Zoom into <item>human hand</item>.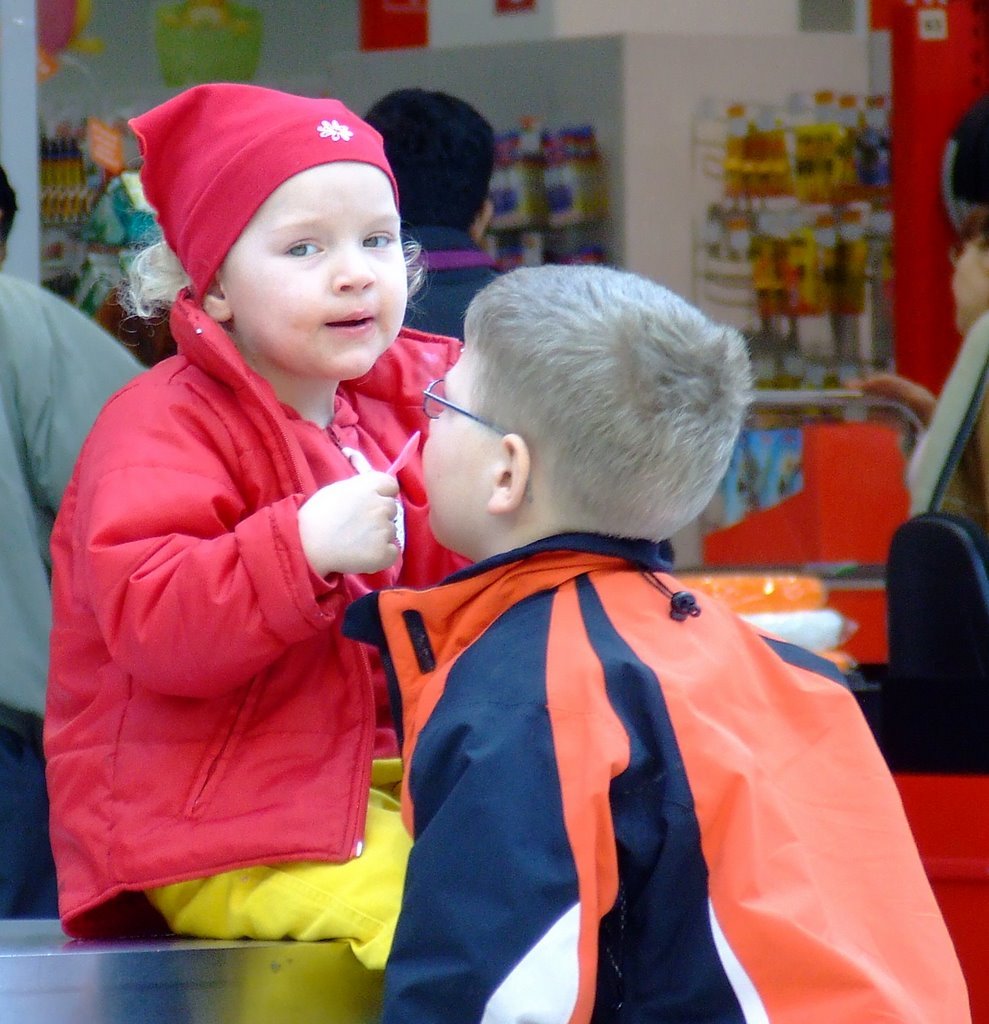
Zoom target: <region>846, 371, 934, 433</region>.
